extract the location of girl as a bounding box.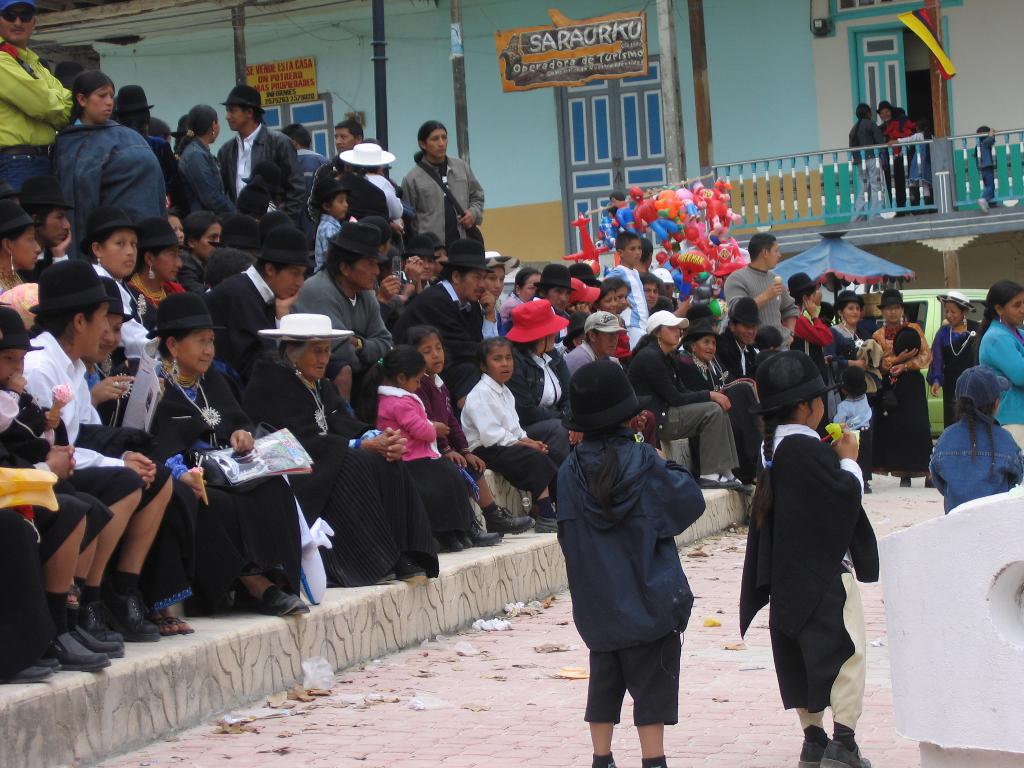
bbox=(314, 176, 354, 272).
